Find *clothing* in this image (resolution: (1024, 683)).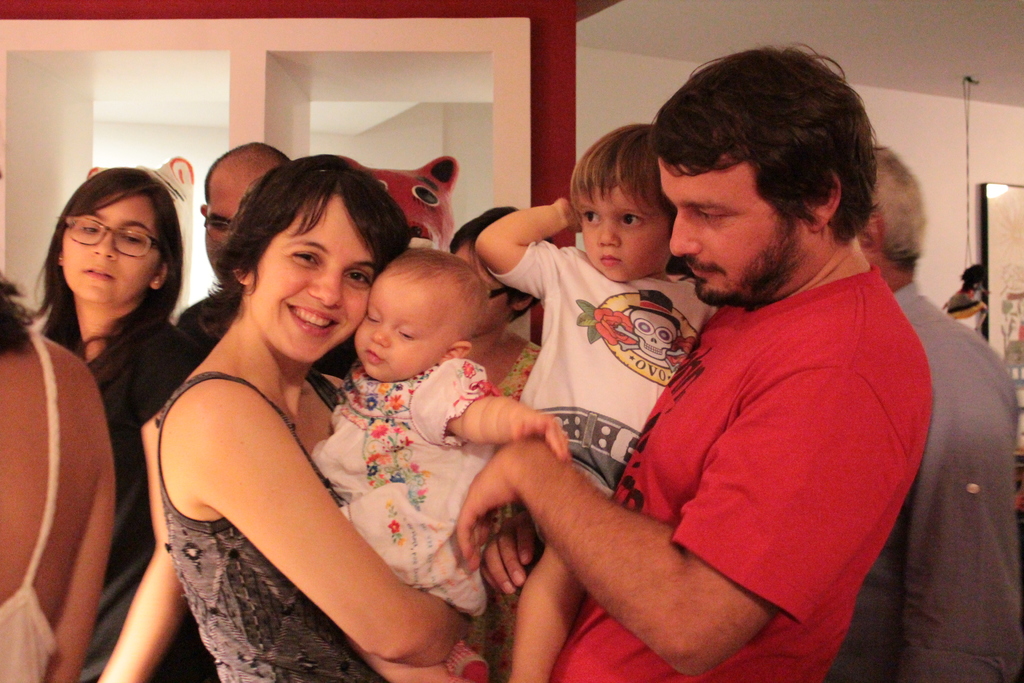
{"x1": 579, "y1": 207, "x2": 945, "y2": 664}.
